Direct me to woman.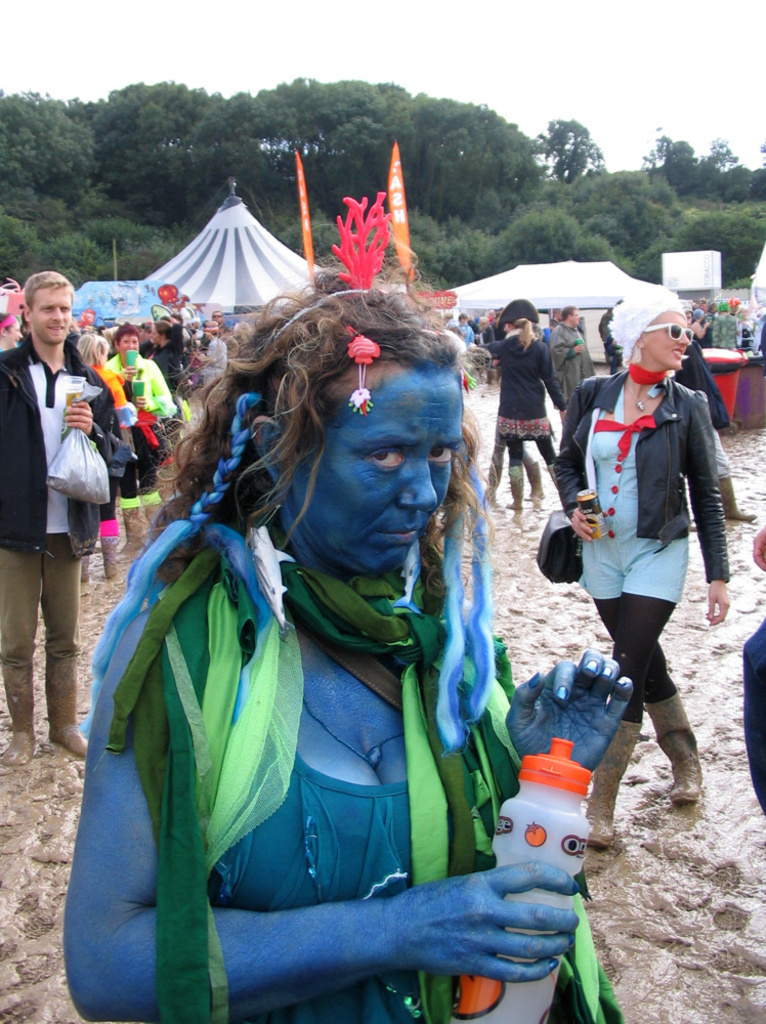
Direction: 91,197,572,1009.
